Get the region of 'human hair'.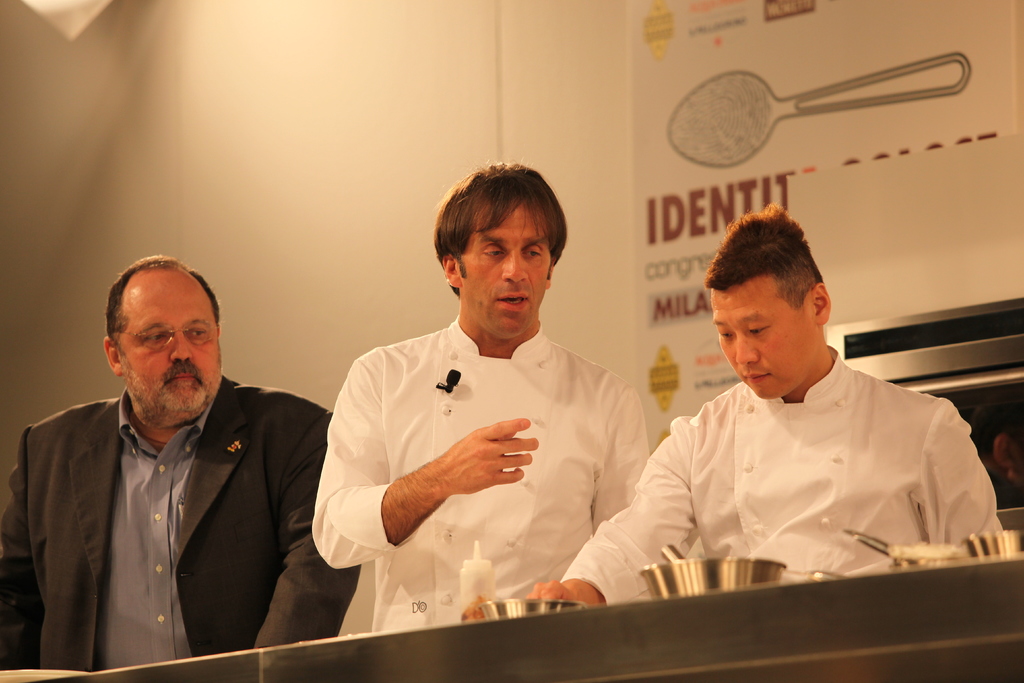
select_region(104, 253, 223, 374).
